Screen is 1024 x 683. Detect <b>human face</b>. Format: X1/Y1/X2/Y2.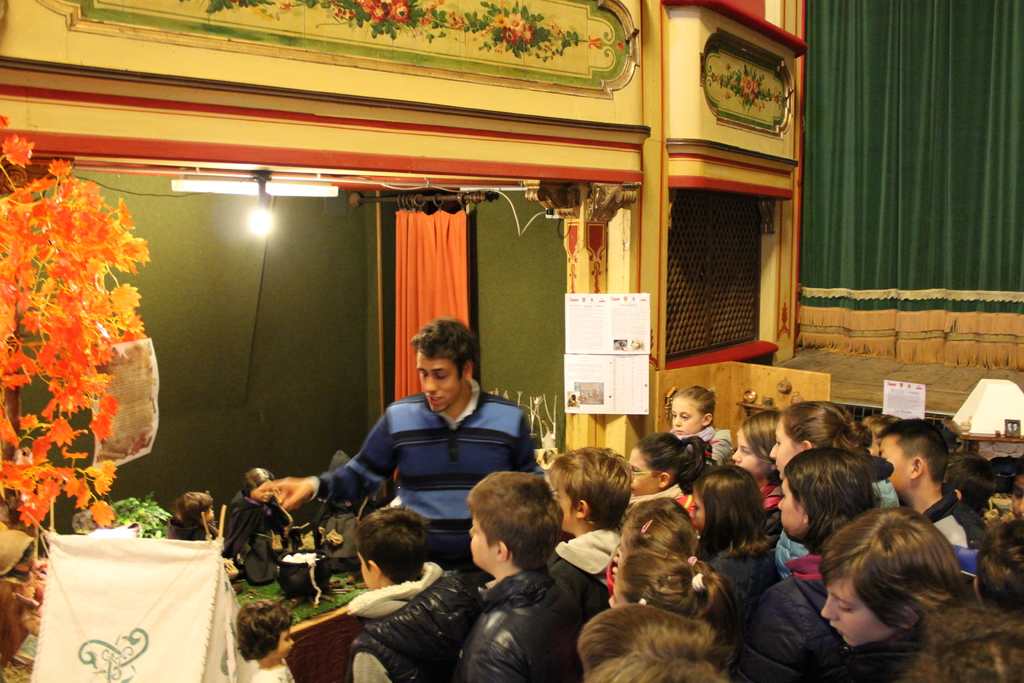
670/397/701/435.
